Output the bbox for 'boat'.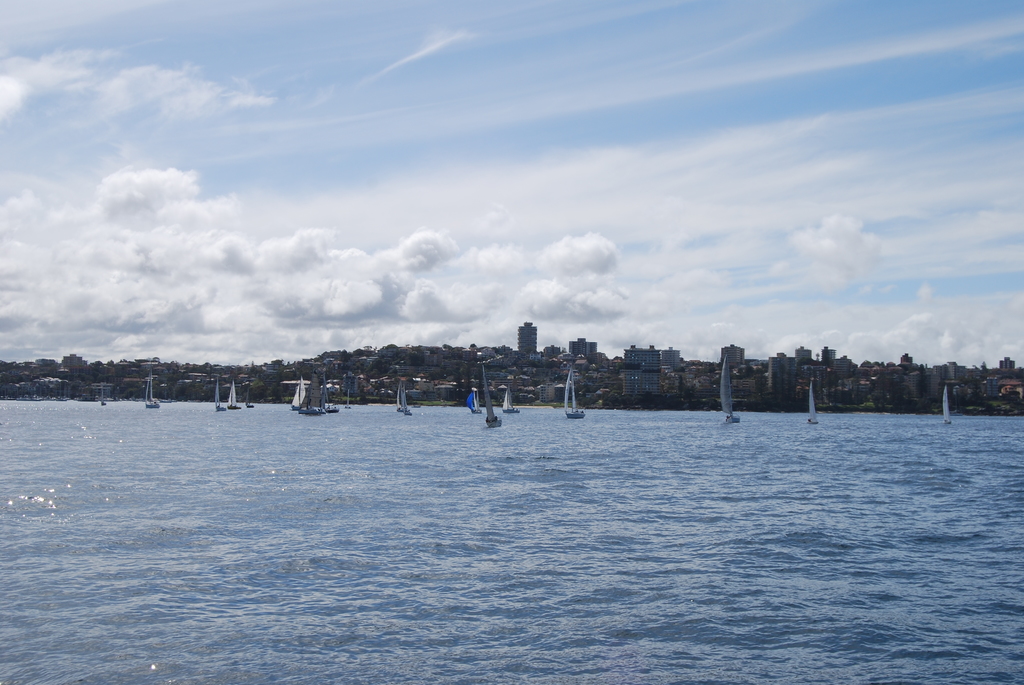
bbox(346, 372, 350, 411).
